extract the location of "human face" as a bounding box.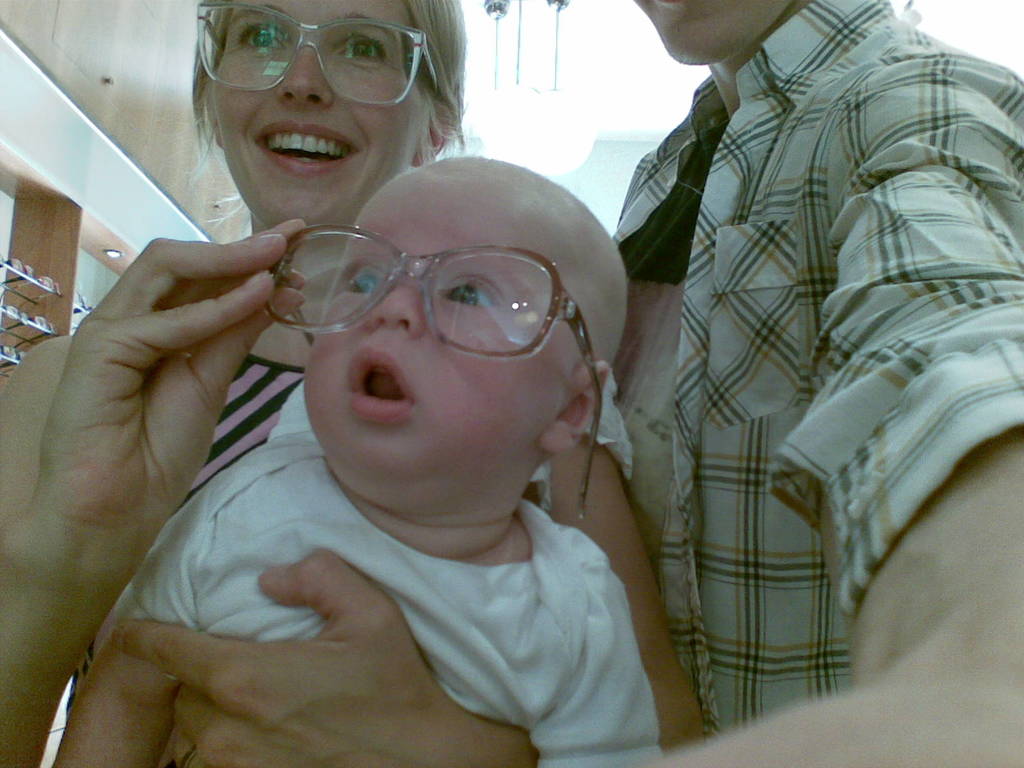
[left=214, top=0, right=423, bottom=227].
